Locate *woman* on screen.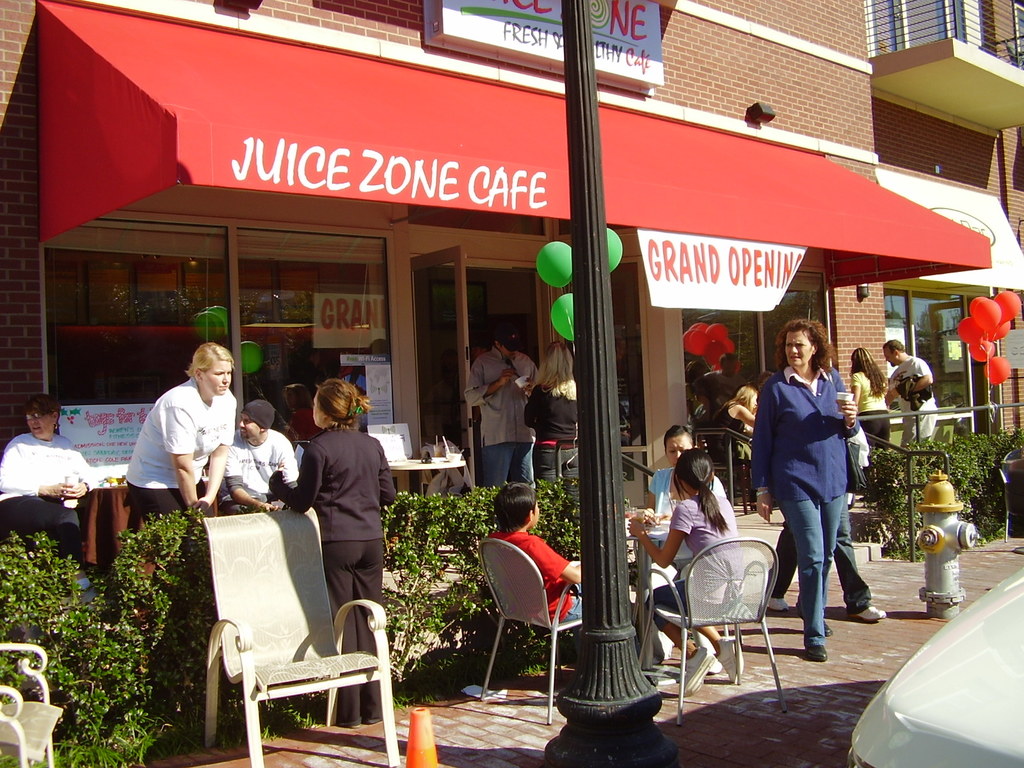
On screen at (left=526, top=339, right=583, bottom=564).
